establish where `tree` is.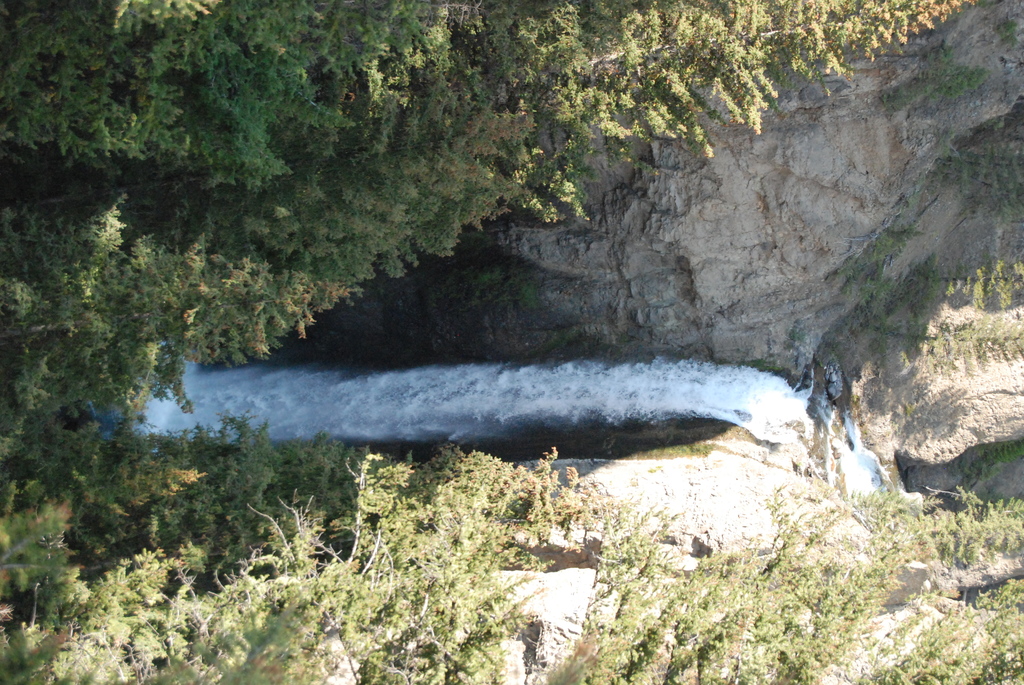
Established at (left=0, top=0, right=972, bottom=496).
